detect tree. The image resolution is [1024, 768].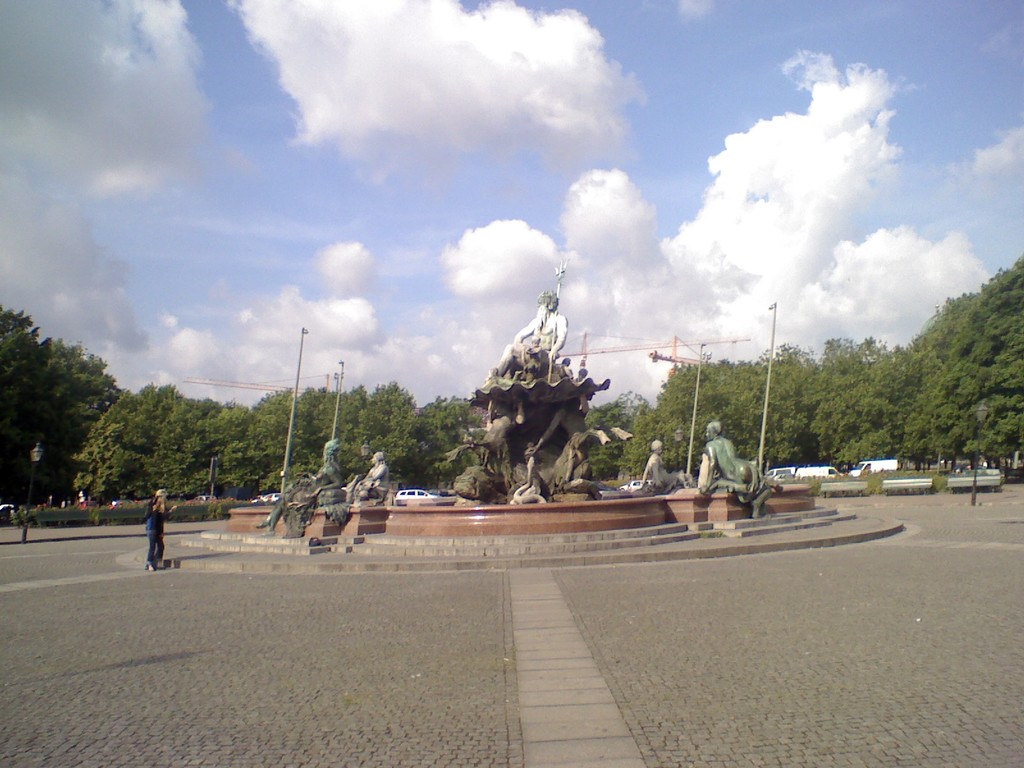
{"left": 32, "top": 342, "right": 127, "bottom": 494}.
